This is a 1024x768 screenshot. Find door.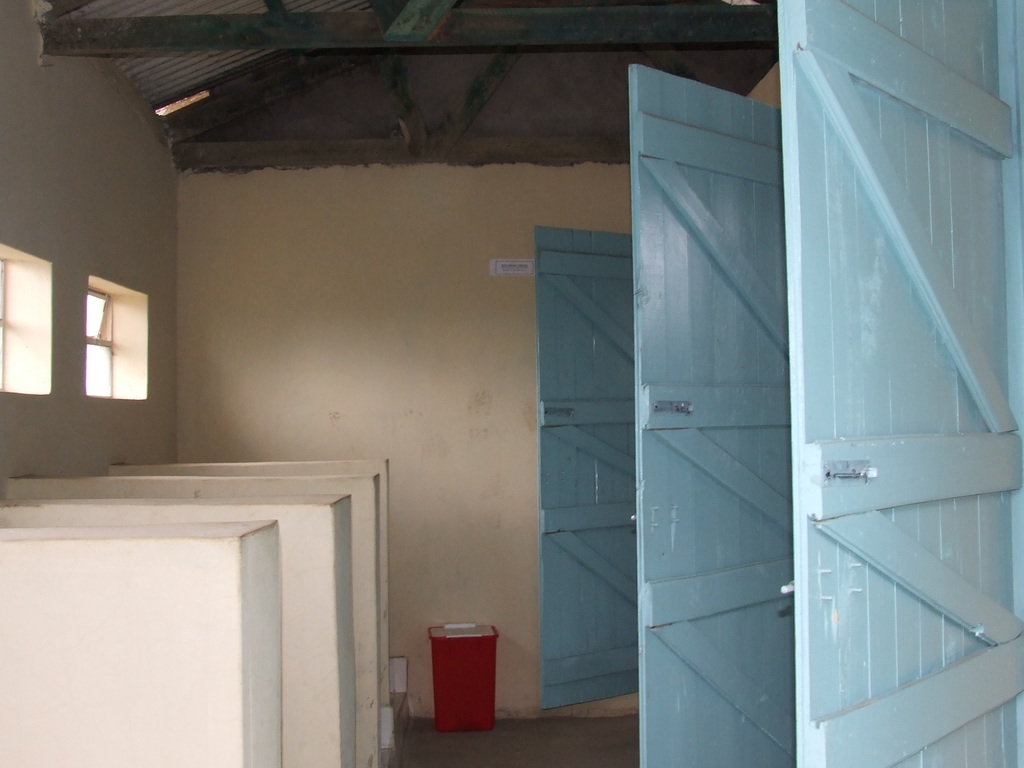
Bounding box: bbox(787, 0, 989, 711).
